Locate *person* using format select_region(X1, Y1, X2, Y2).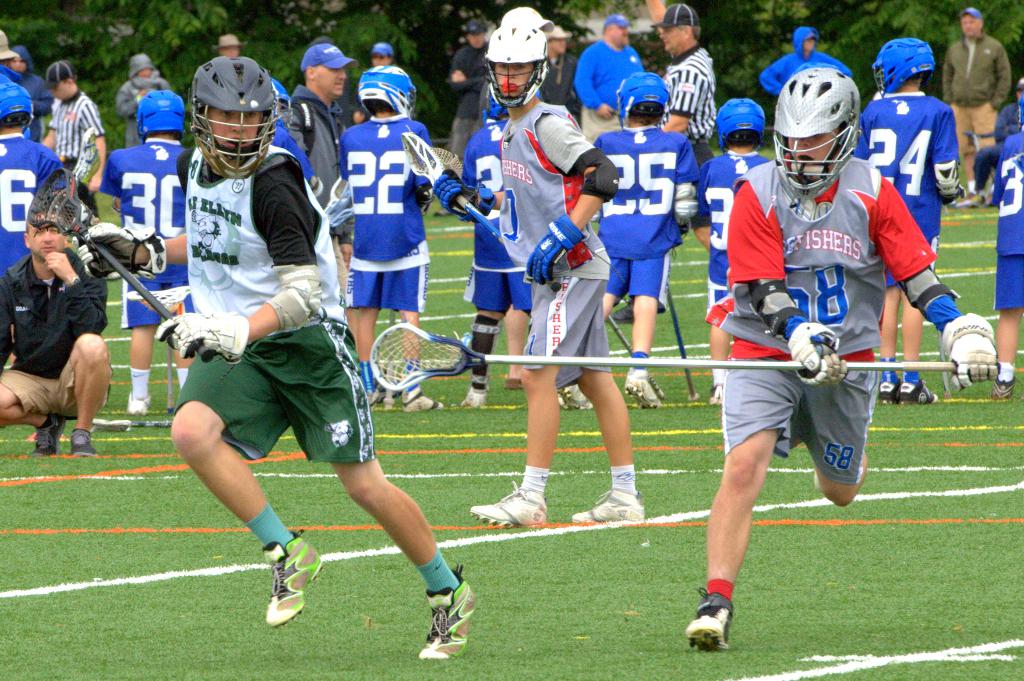
select_region(639, 0, 710, 252).
